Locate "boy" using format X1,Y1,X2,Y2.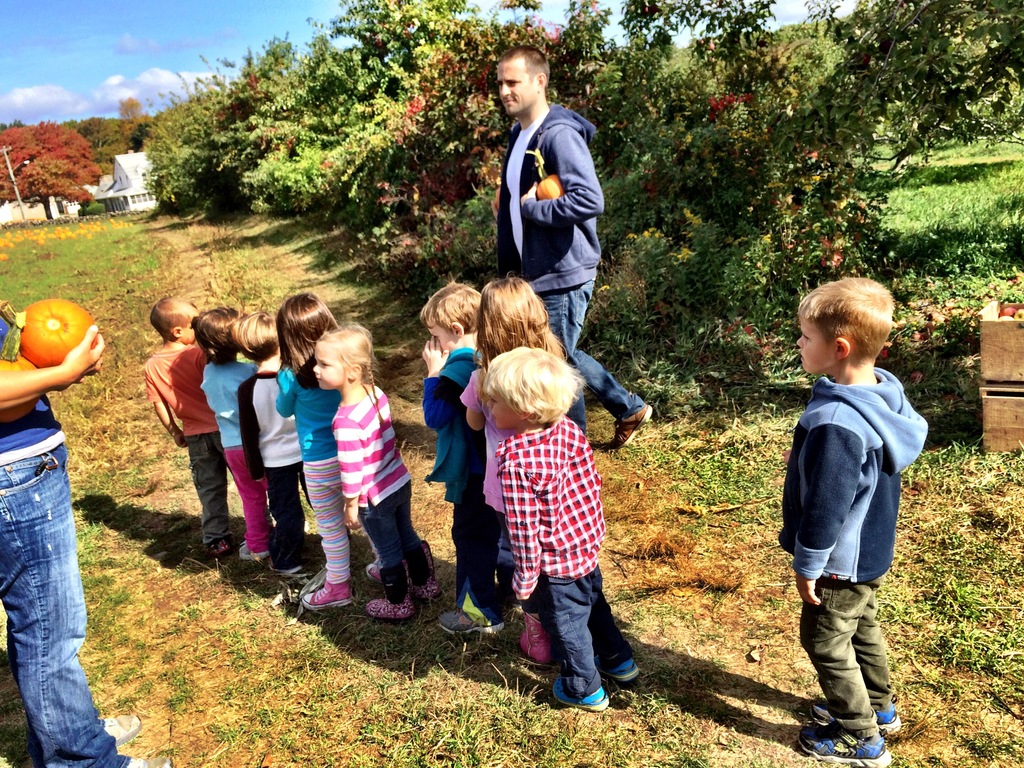
484,339,653,719.
